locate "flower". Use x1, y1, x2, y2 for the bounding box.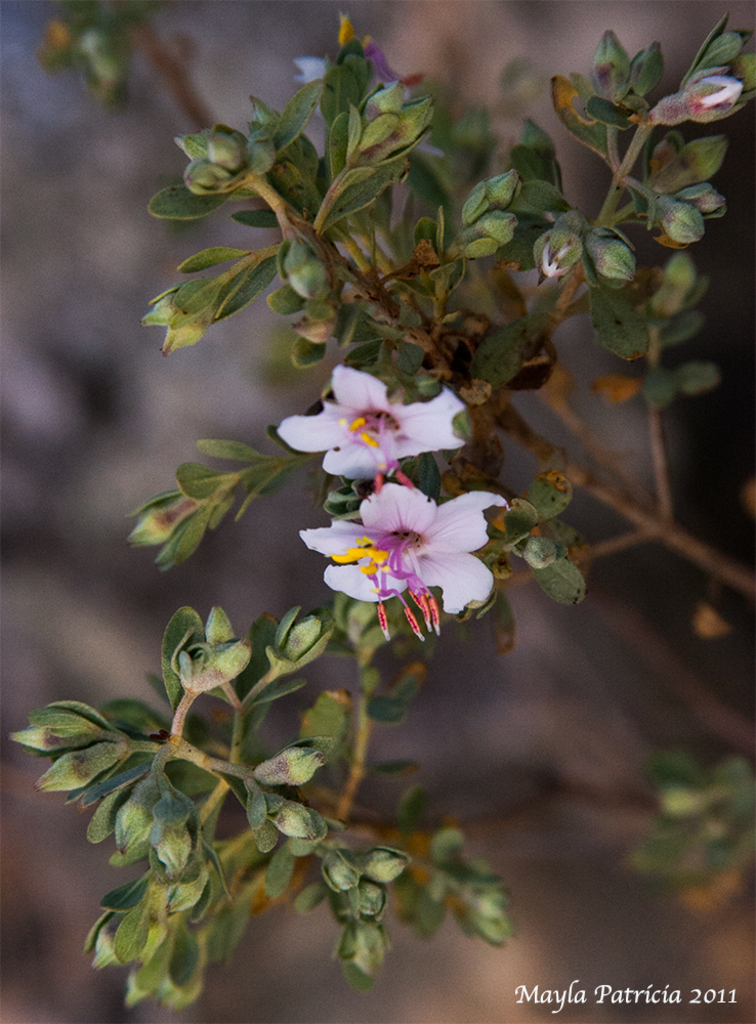
269, 357, 476, 483.
